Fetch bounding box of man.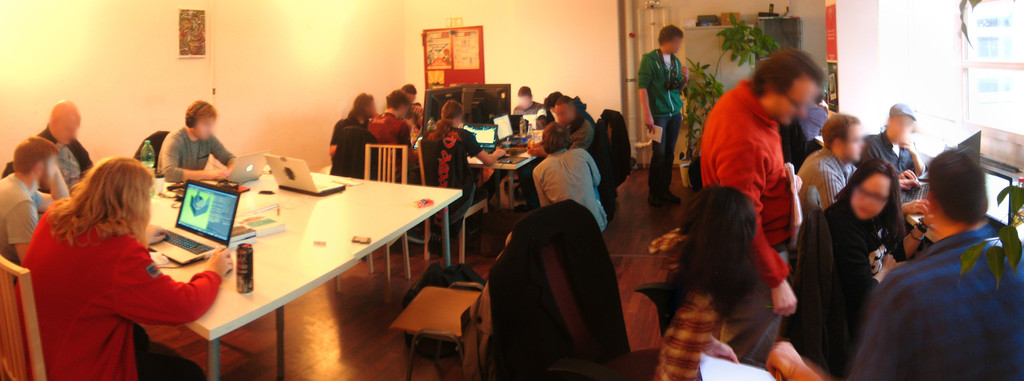
Bbox: bbox=[33, 101, 92, 190].
